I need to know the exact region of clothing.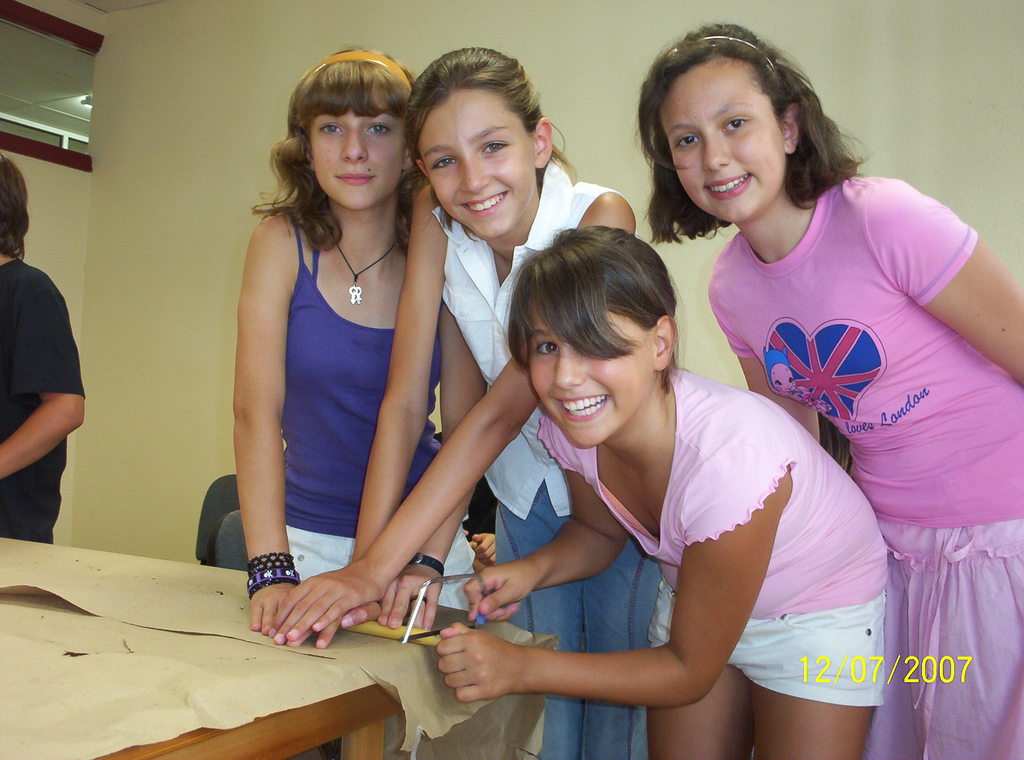
Region: pyautogui.locateOnScreen(438, 156, 666, 759).
